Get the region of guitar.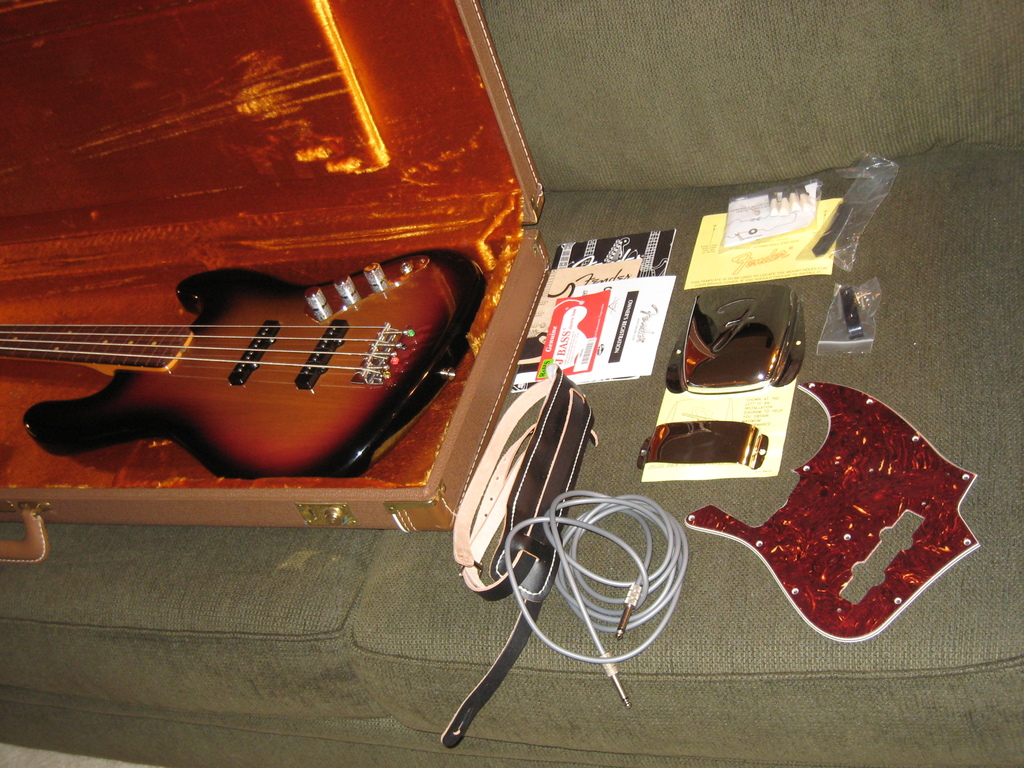
crop(4, 227, 483, 499).
